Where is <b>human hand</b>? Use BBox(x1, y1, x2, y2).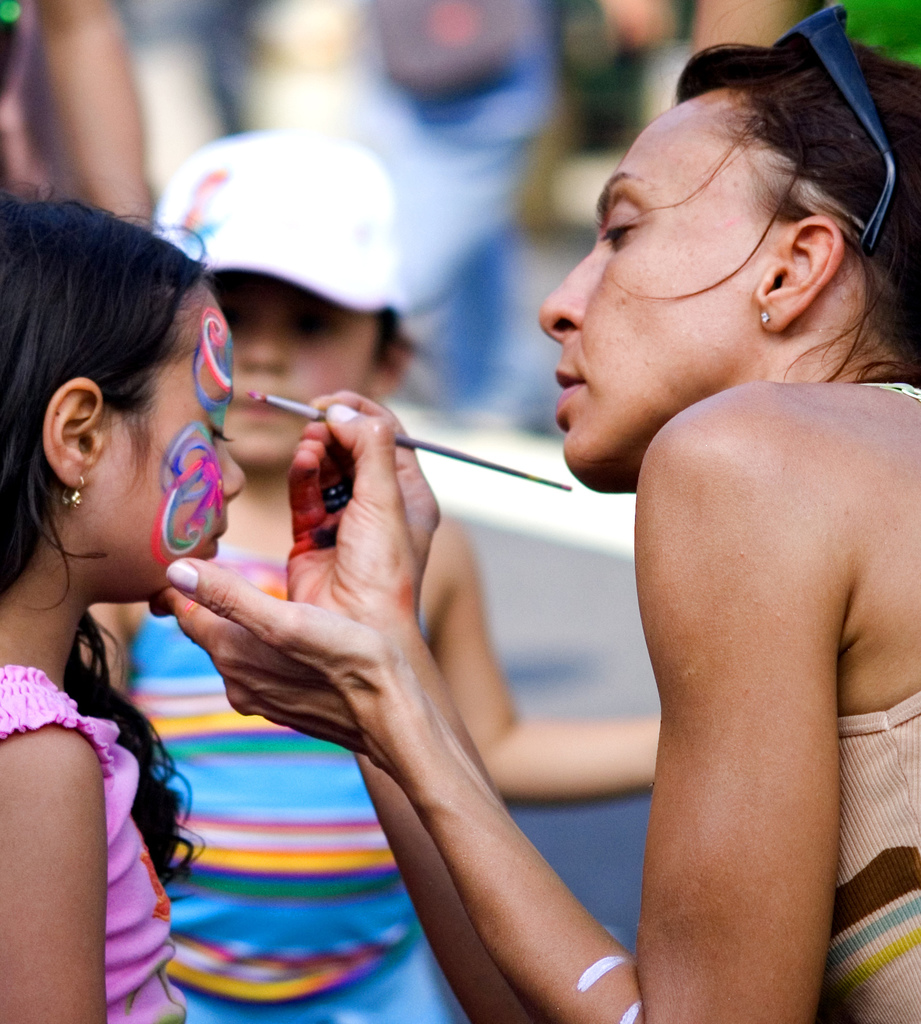
BBox(148, 552, 419, 753).
